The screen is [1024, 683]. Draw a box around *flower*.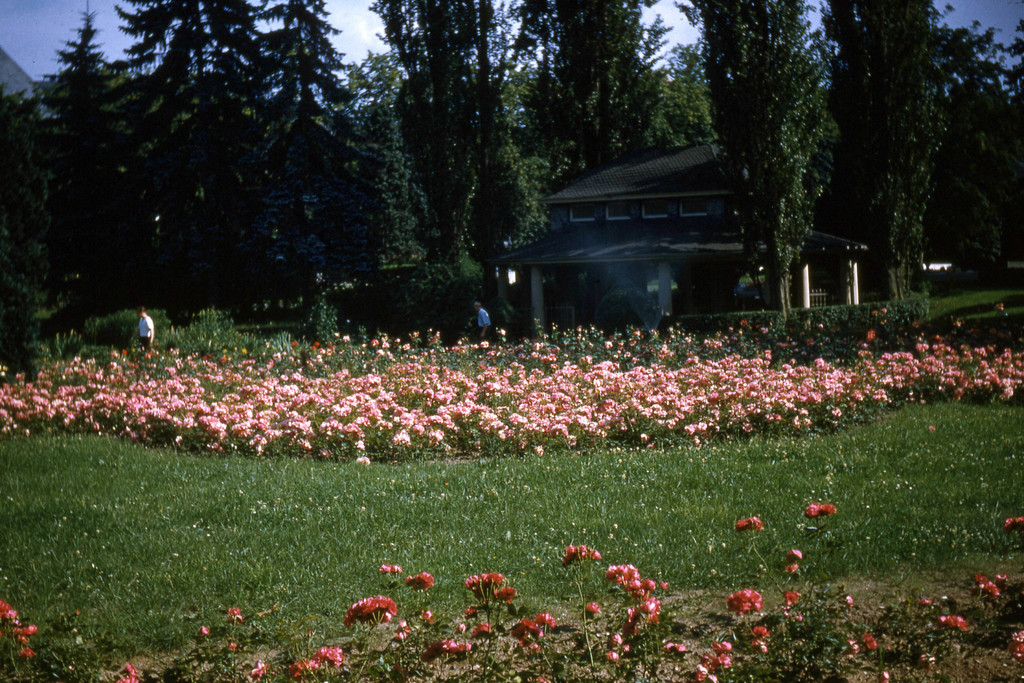
bbox(751, 627, 769, 641).
